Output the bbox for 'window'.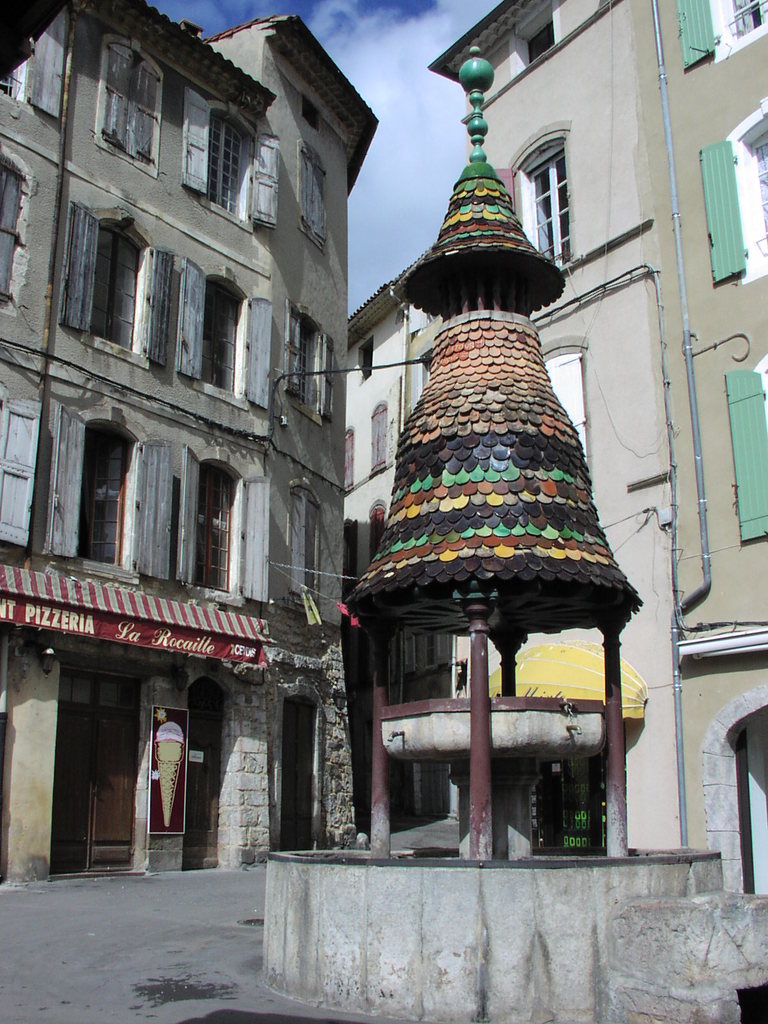
BBox(339, 428, 360, 498).
